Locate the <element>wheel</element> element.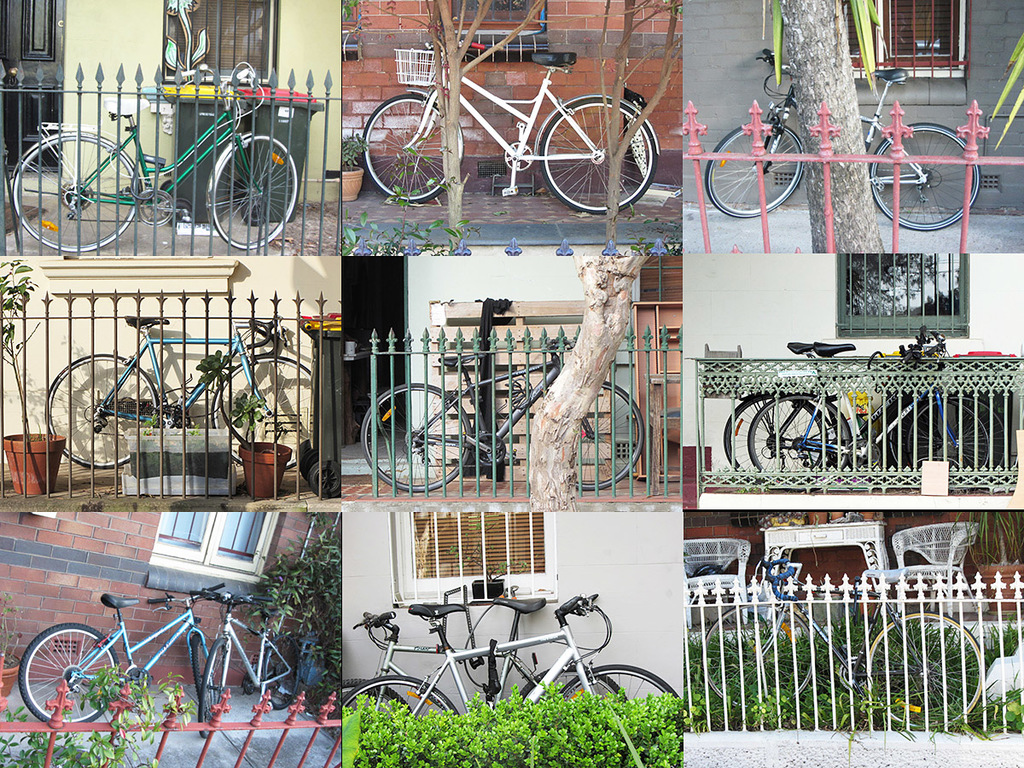
Element bbox: 720/400/824/480.
